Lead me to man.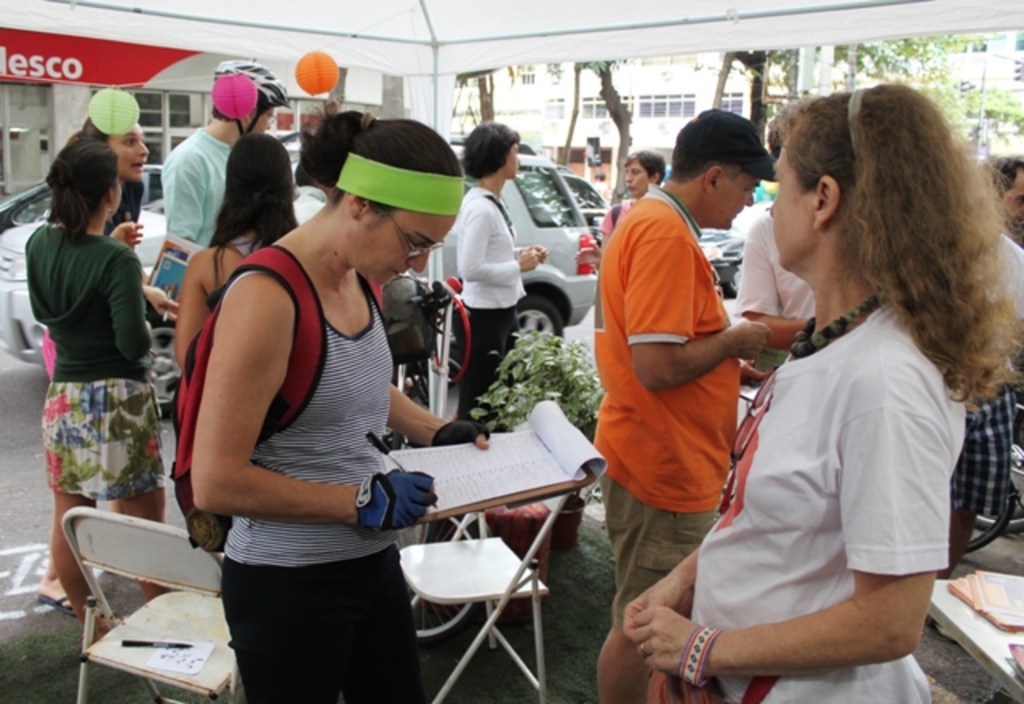
Lead to Rect(981, 154, 1021, 243).
